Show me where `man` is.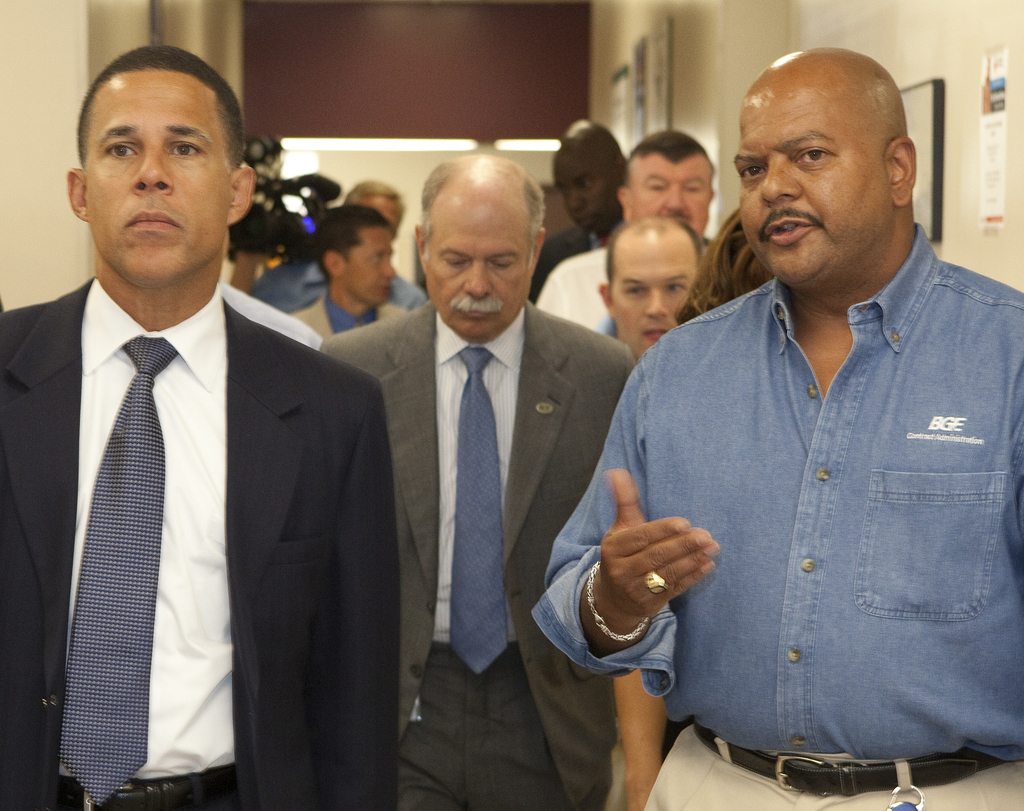
`man` is at x1=596, y1=211, x2=704, y2=367.
